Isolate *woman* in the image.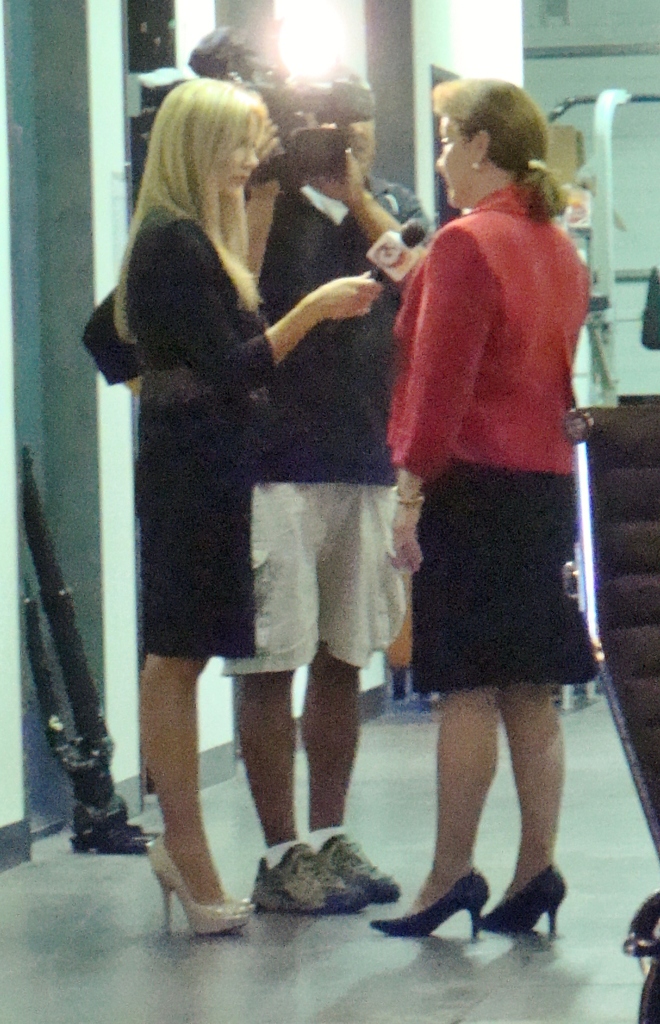
Isolated region: detection(92, 98, 447, 886).
